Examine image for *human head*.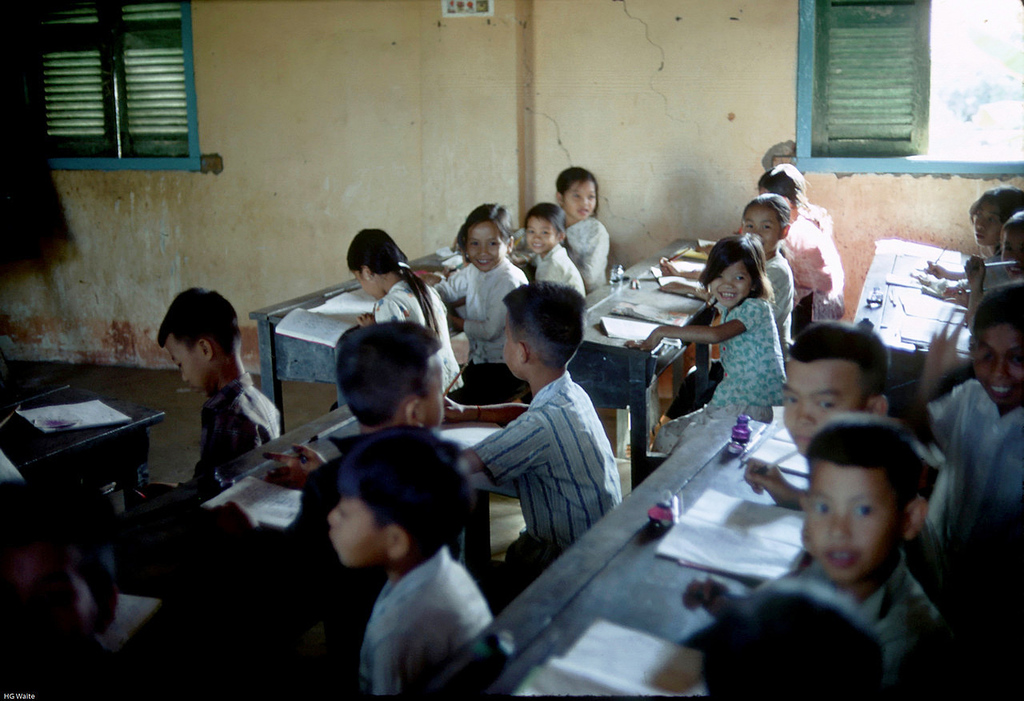
Examination result: box=[782, 322, 889, 455].
